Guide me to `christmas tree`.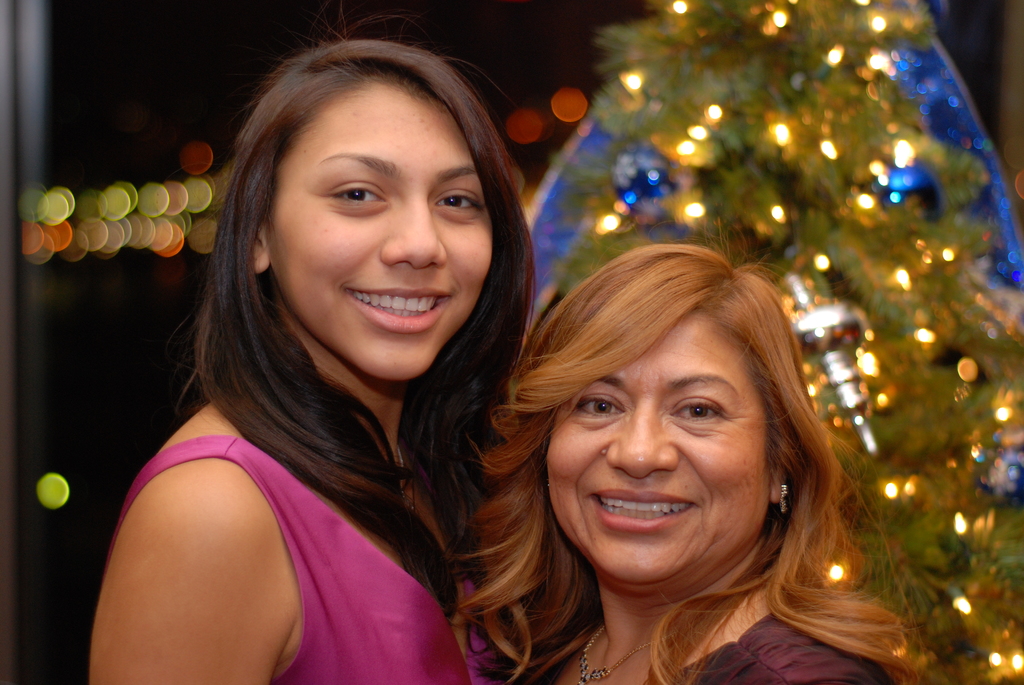
Guidance: (left=538, top=0, right=1023, bottom=684).
